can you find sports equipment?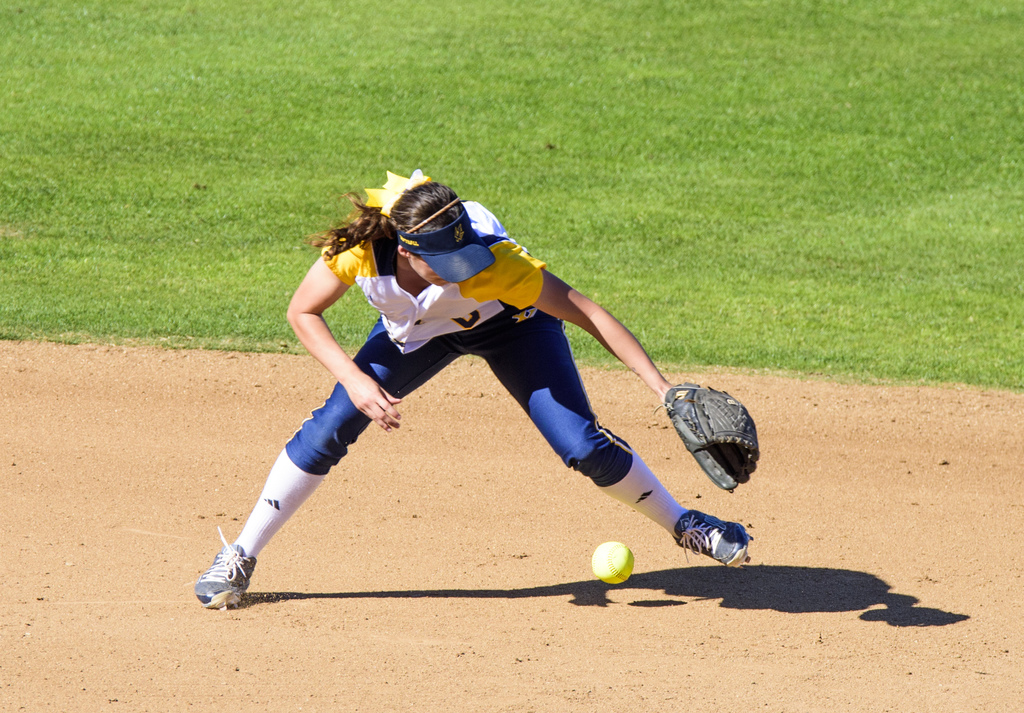
Yes, bounding box: 592 541 636 591.
